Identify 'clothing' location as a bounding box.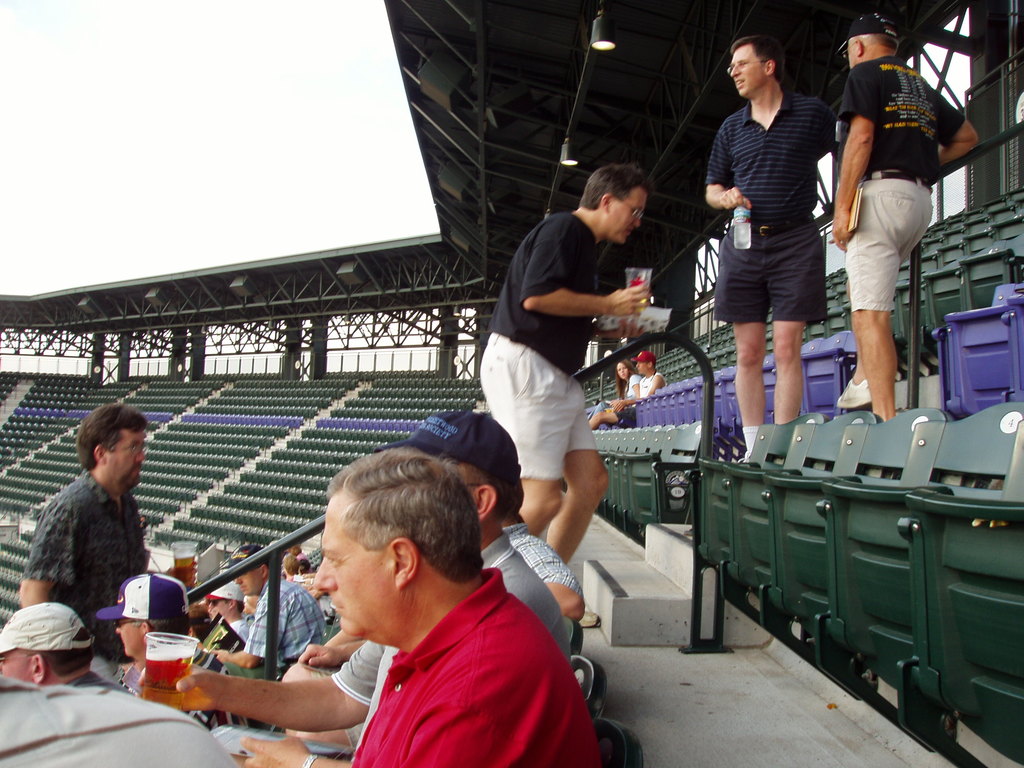
region(701, 93, 838, 331).
